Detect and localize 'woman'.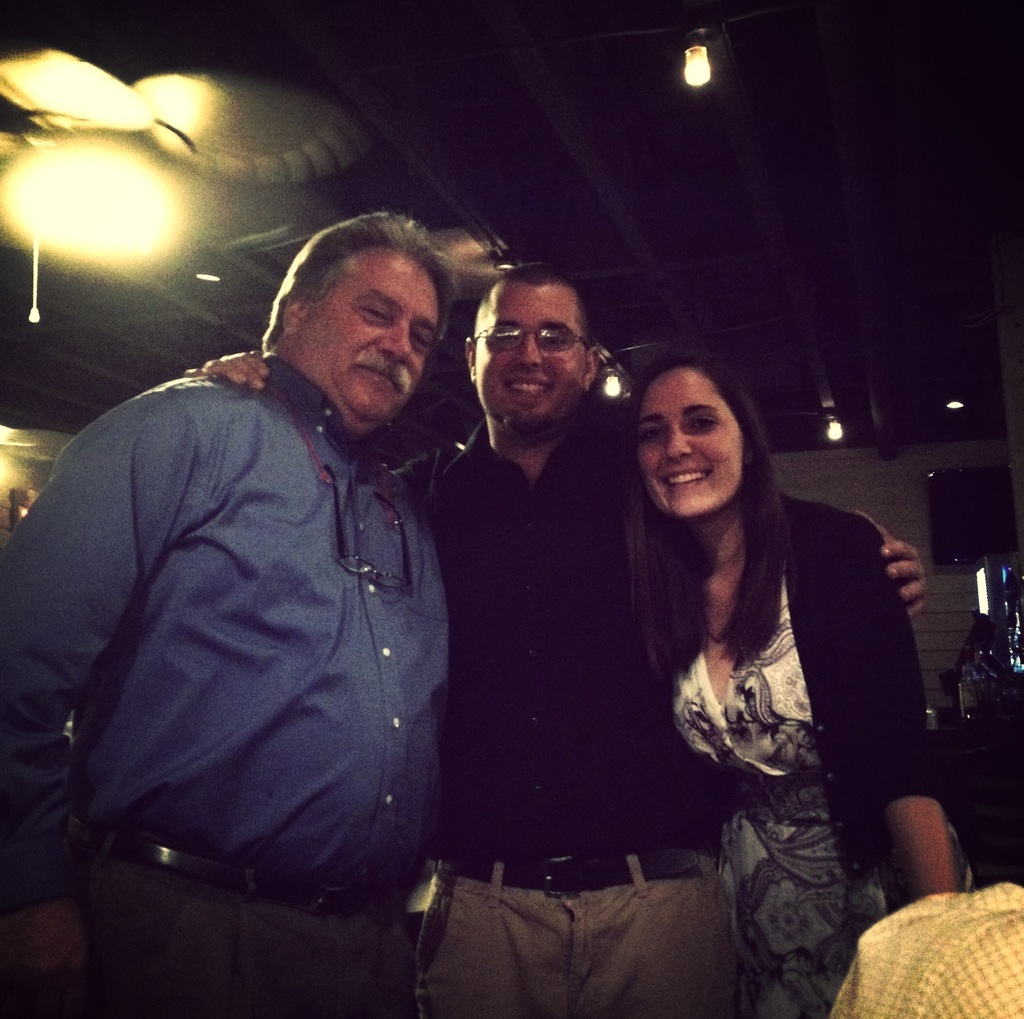
Localized at <bbox>583, 339, 914, 978</bbox>.
